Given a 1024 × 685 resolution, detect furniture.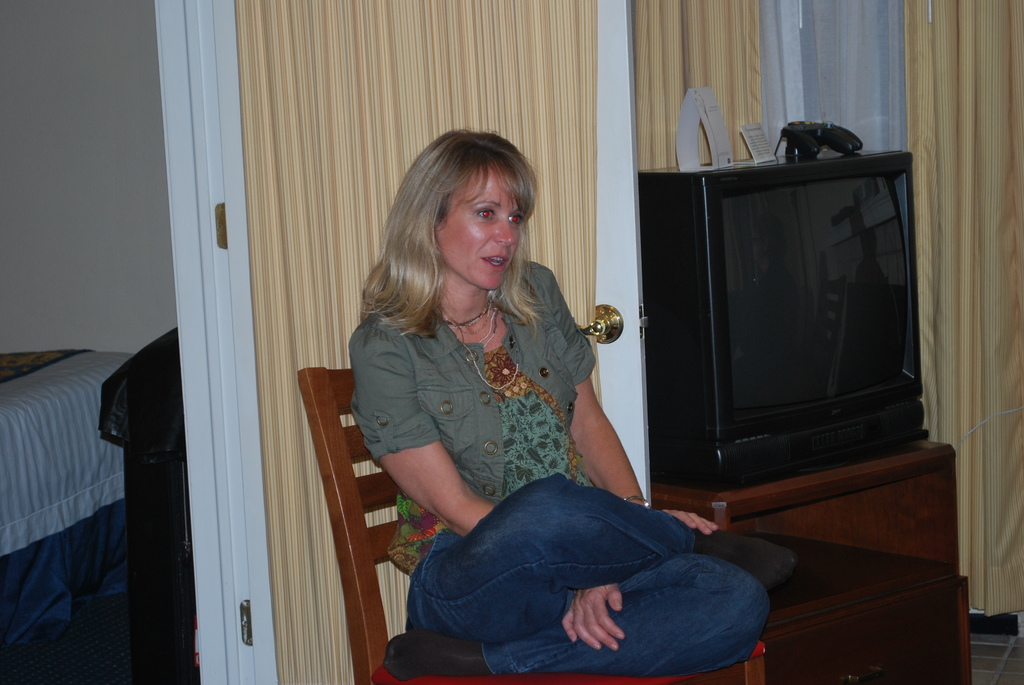
<region>653, 438, 972, 682</region>.
